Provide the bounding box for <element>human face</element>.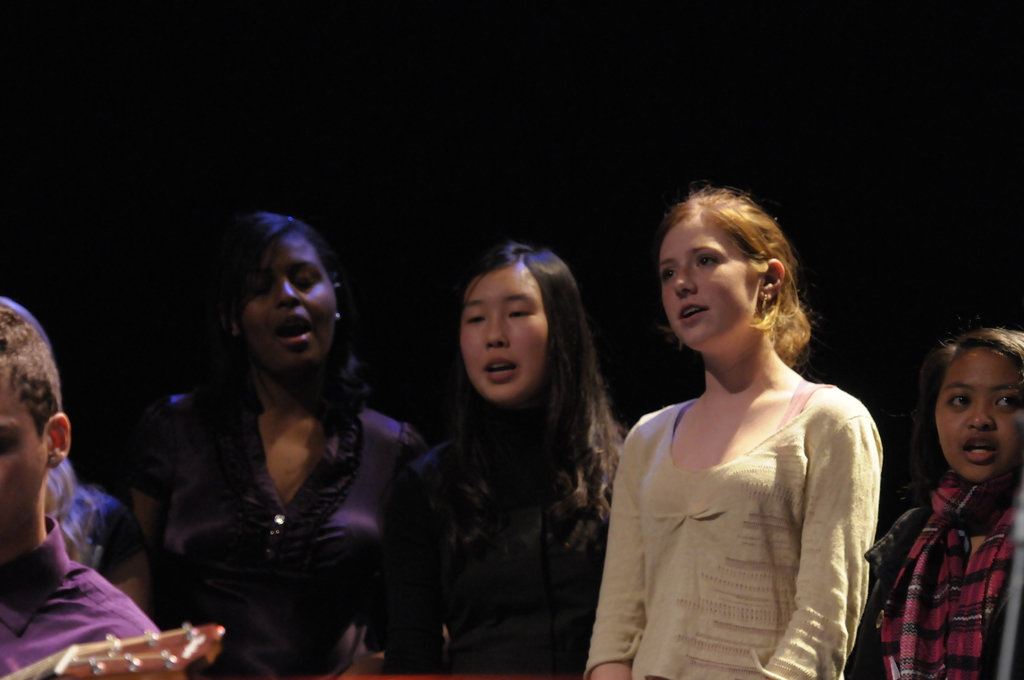
detection(938, 344, 1023, 484).
